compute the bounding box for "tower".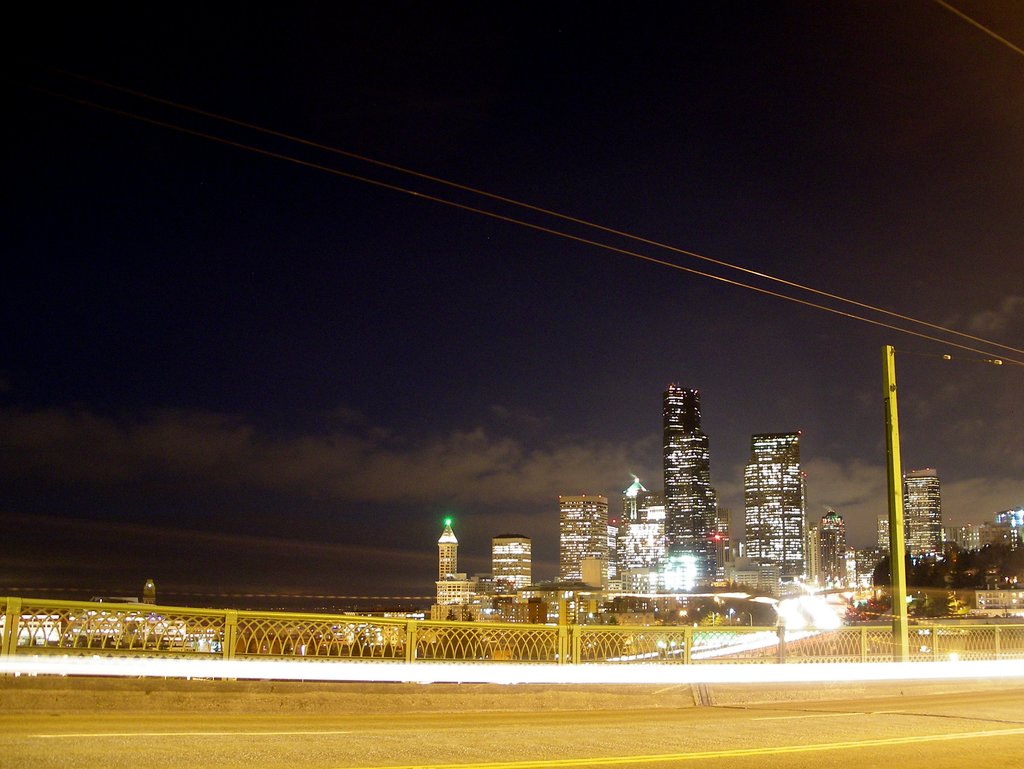
<box>817,509,847,590</box>.
